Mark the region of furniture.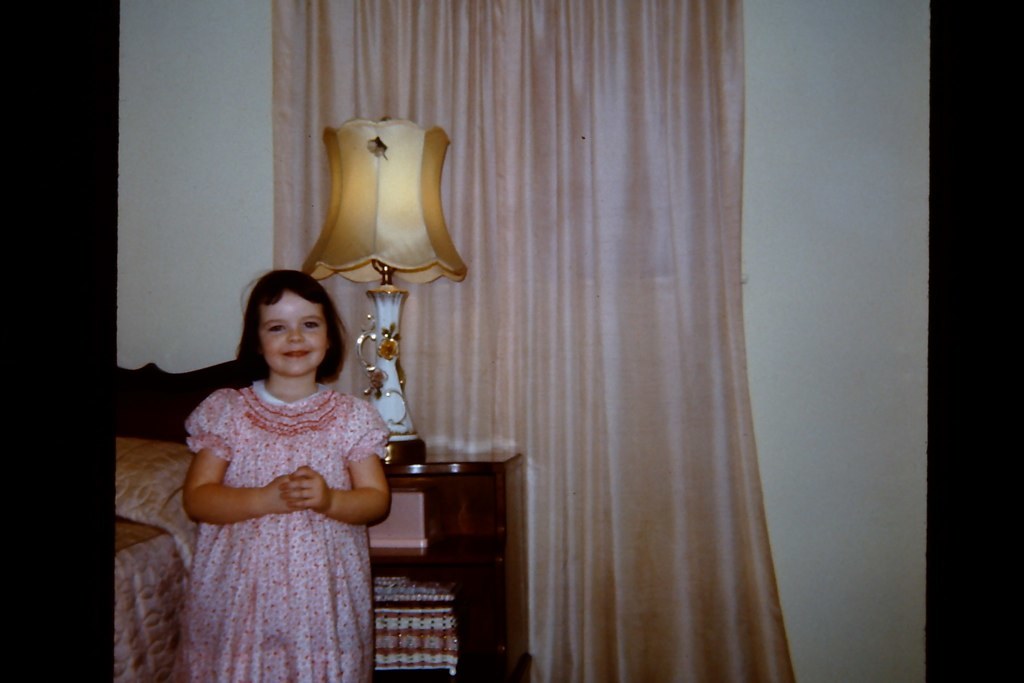
Region: crop(114, 360, 237, 682).
